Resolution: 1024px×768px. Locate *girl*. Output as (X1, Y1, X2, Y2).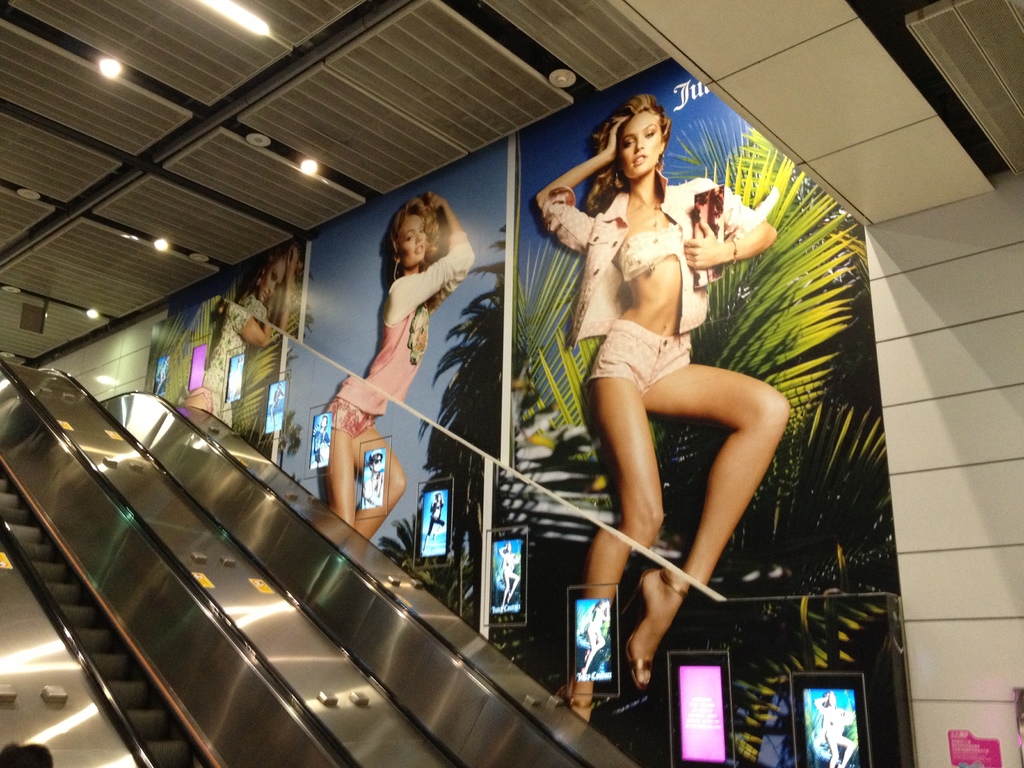
(319, 197, 475, 537).
